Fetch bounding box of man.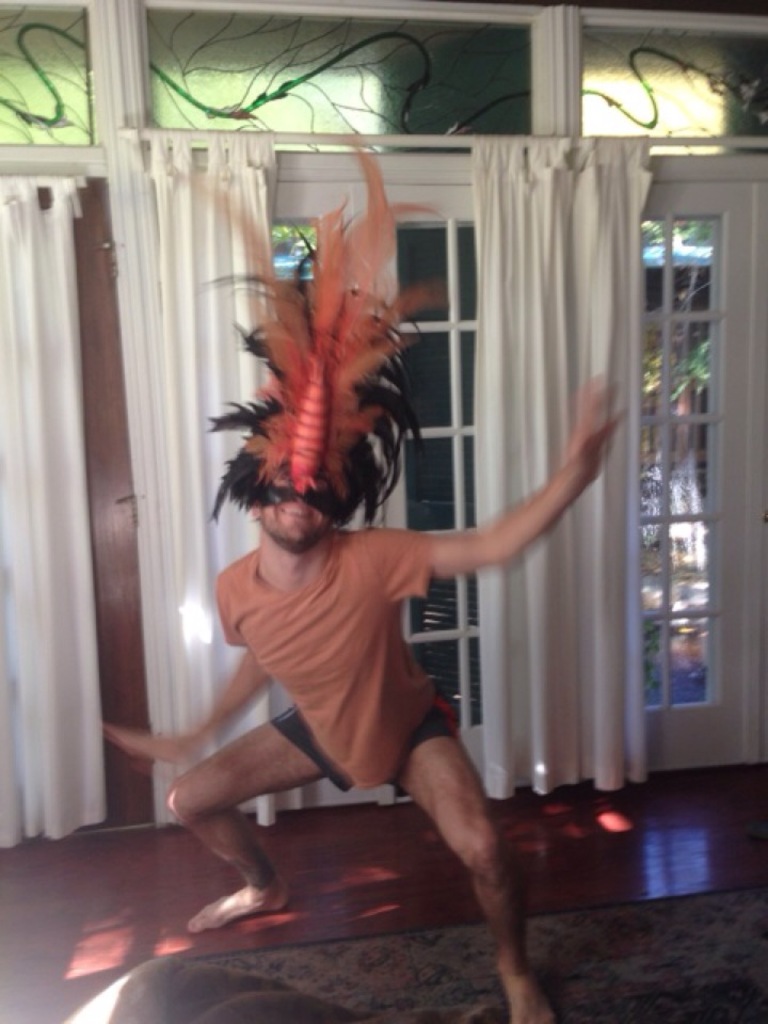
Bbox: 83/99/640/1022.
